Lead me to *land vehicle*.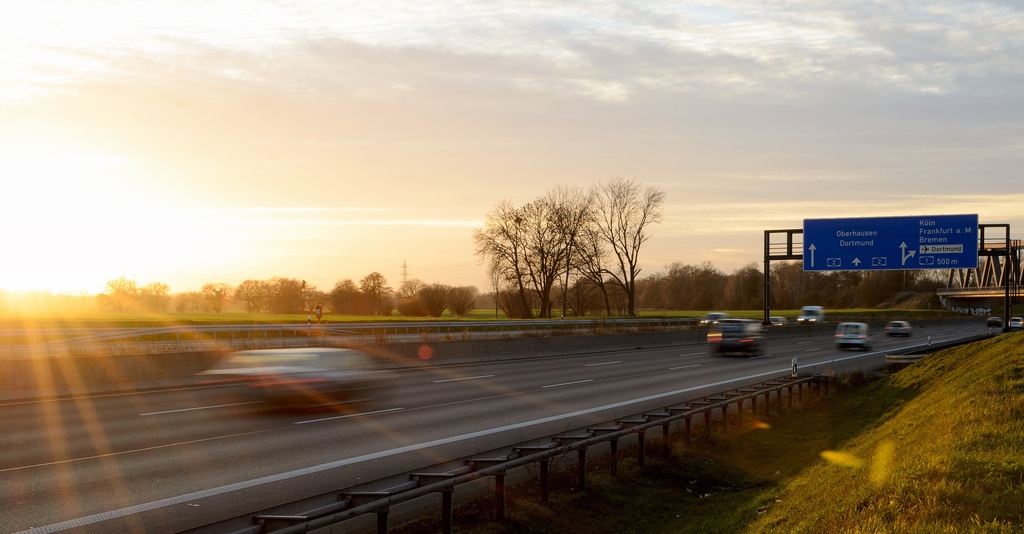
Lead to left=794, top=303, right=824, bottom=331.
